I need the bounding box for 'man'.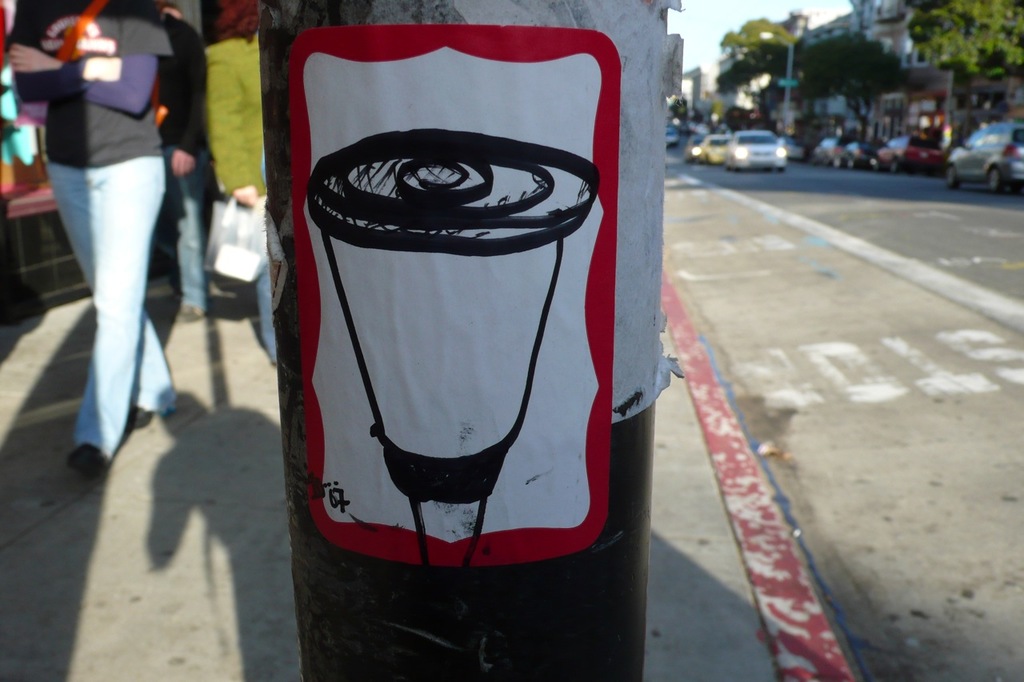
Here it is: locate(27, 0, 207, 494).
